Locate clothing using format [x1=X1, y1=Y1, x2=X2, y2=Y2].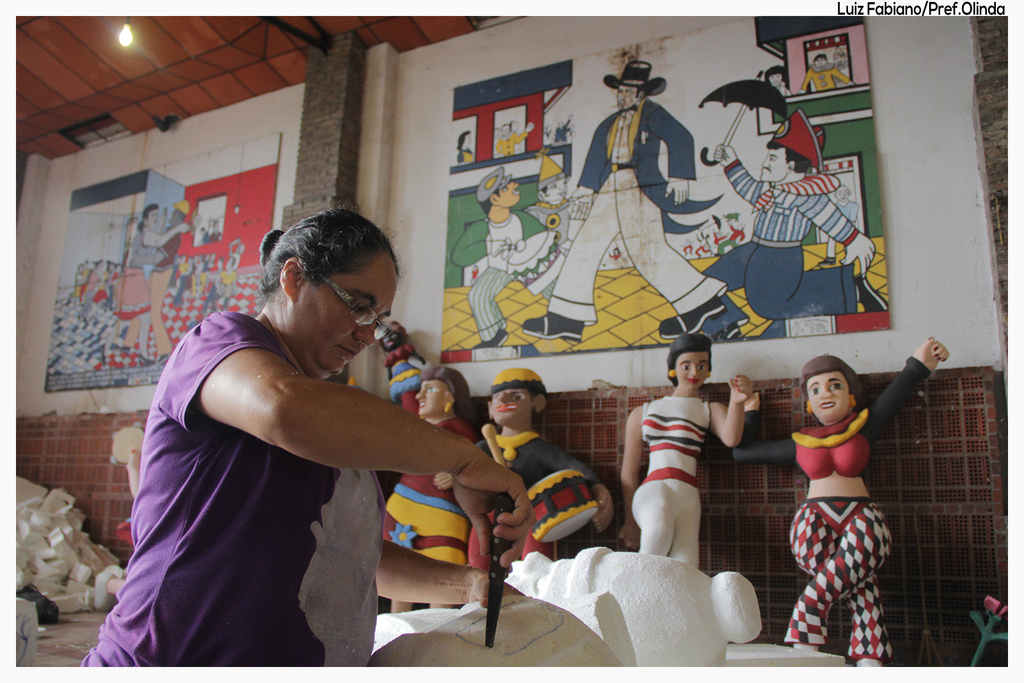
[x1=783, y1=497, x2=894, y2=664].
